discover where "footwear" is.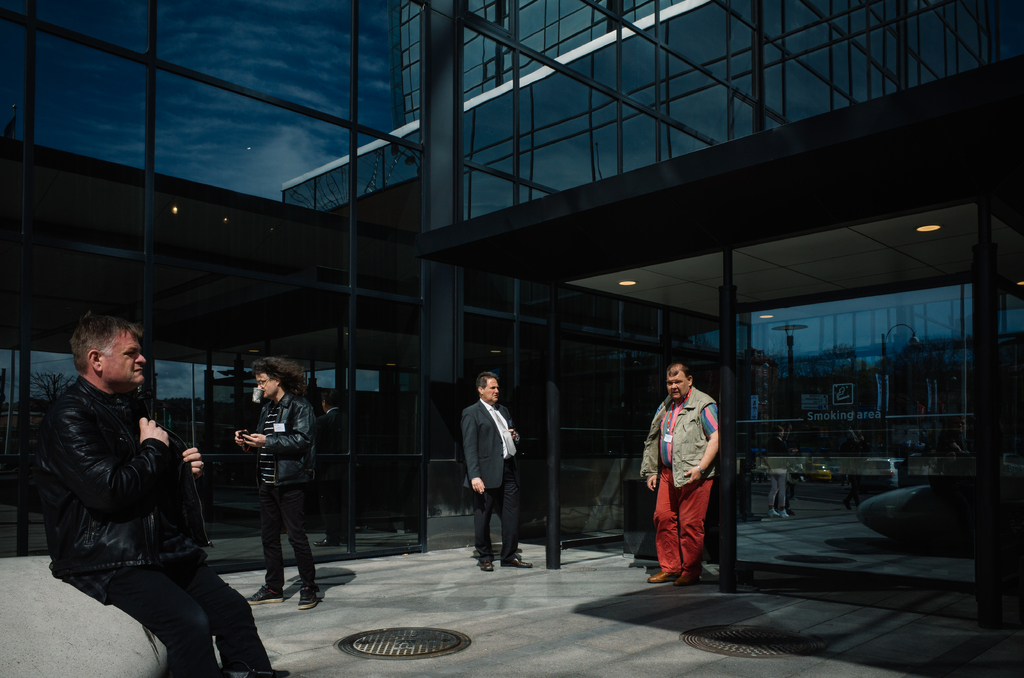
Discovered at [651, 567, 696, 585].
